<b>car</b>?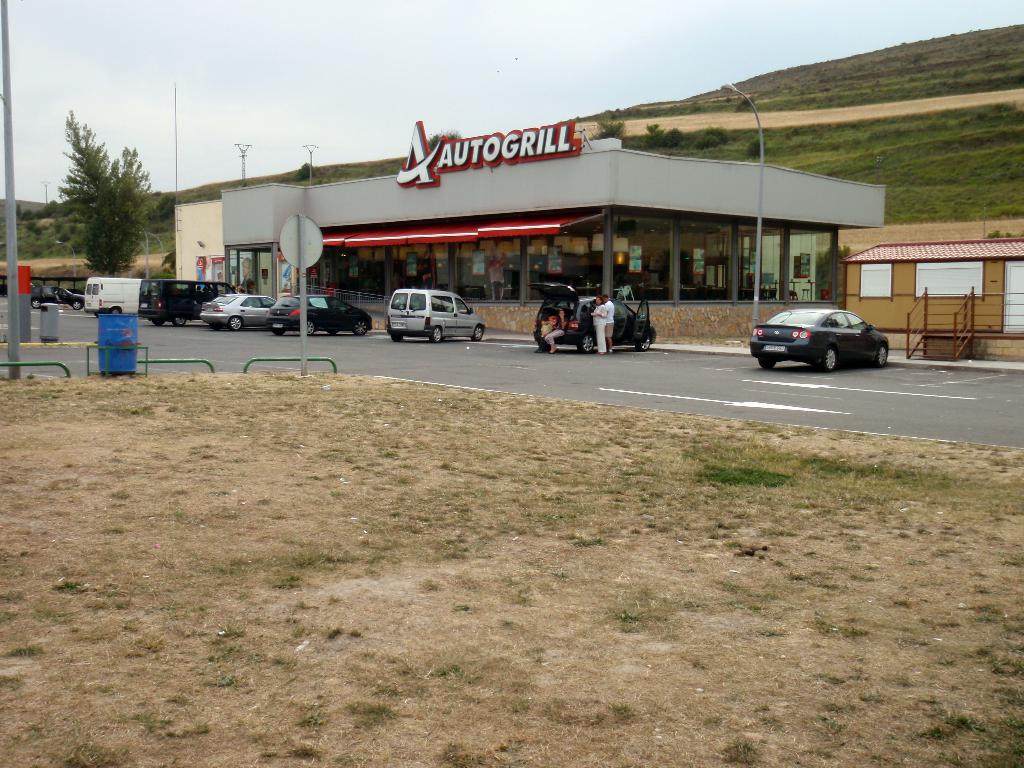
266:289:374:332
